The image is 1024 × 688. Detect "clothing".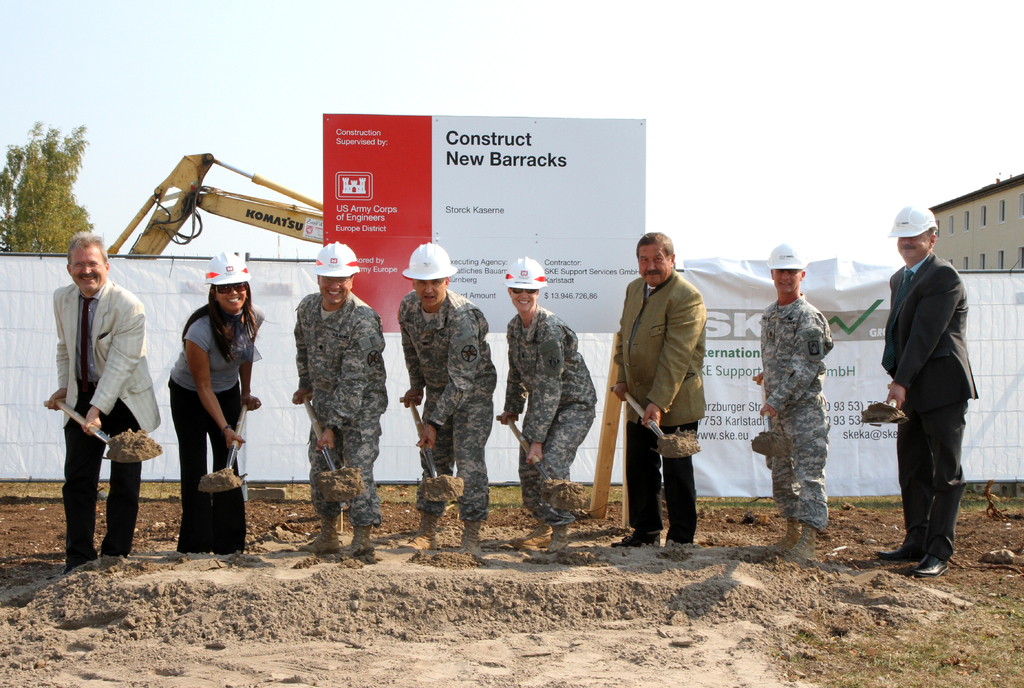
Detection: bbox=[610, 269, 714, 537].
